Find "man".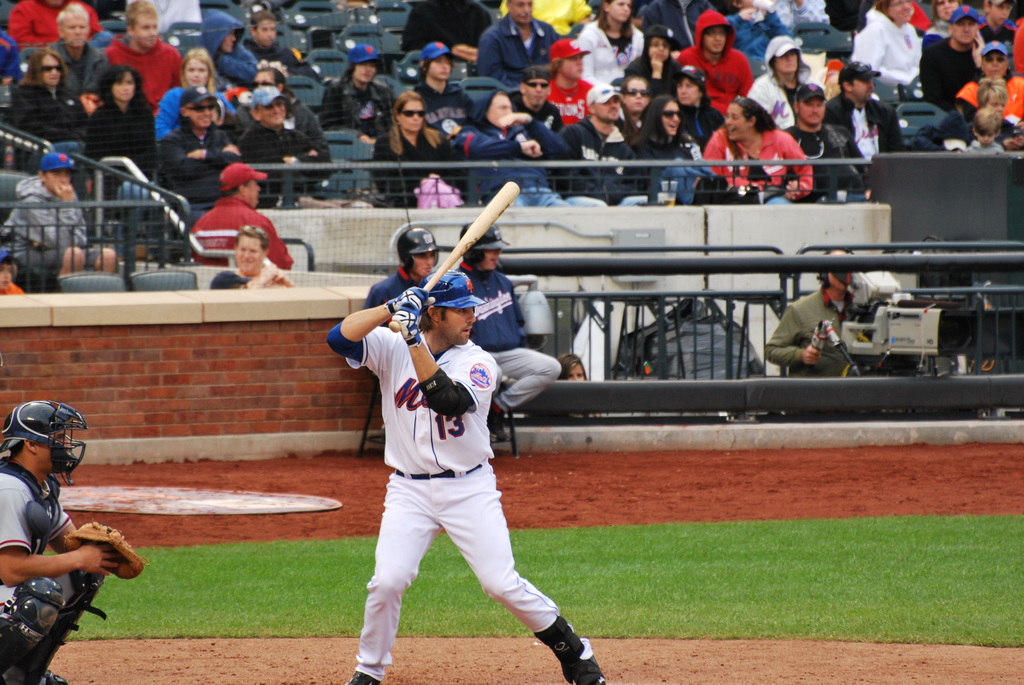
(left=0, top=400, right=120, bottom=683).
